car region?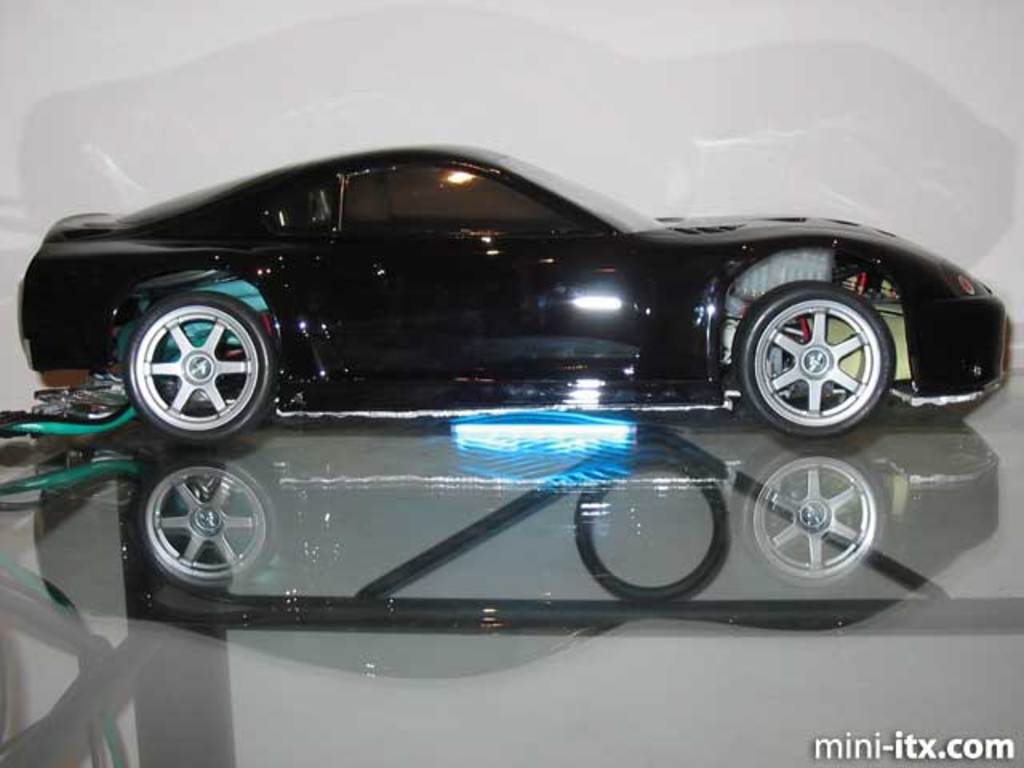
[18, 141, 1006, 442]
